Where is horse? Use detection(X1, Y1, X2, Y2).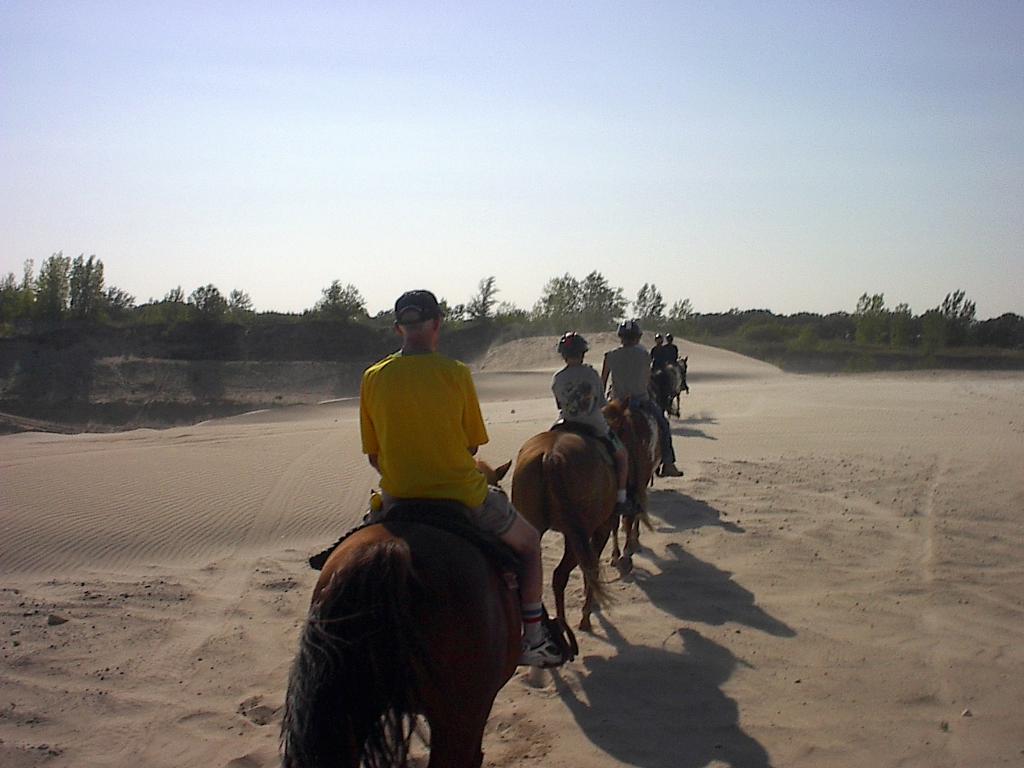
detection(596, 396, 666, 550).
